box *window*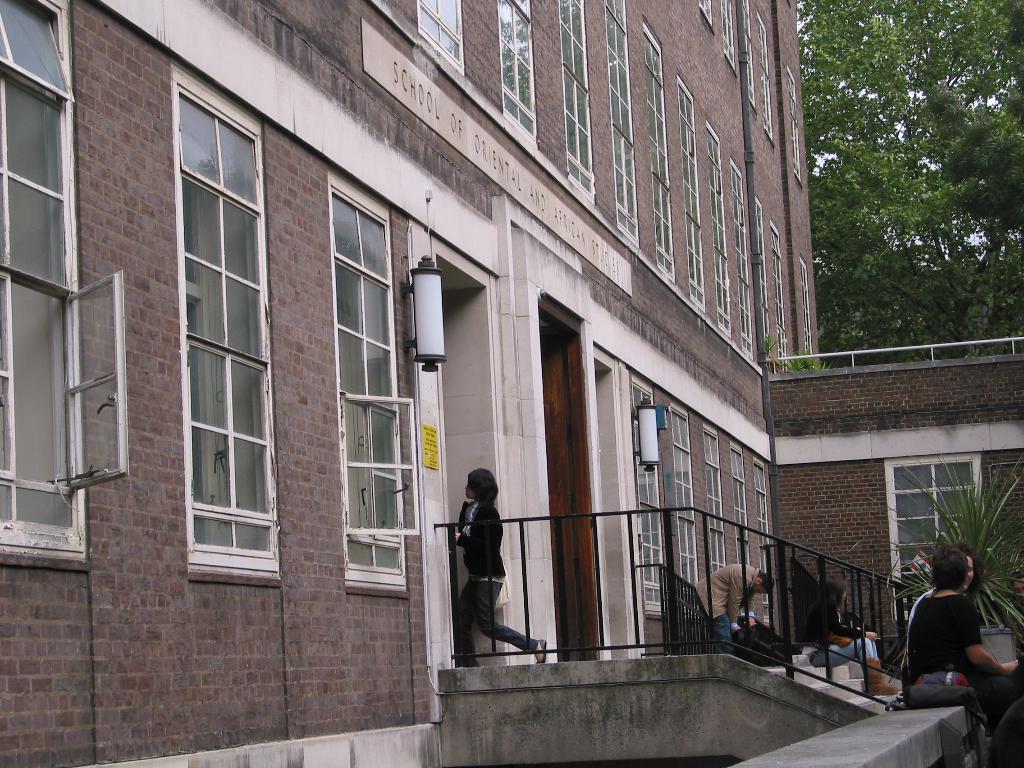
{"x1": 760, "y1": 20, "x2": 774, "y2": 150}
